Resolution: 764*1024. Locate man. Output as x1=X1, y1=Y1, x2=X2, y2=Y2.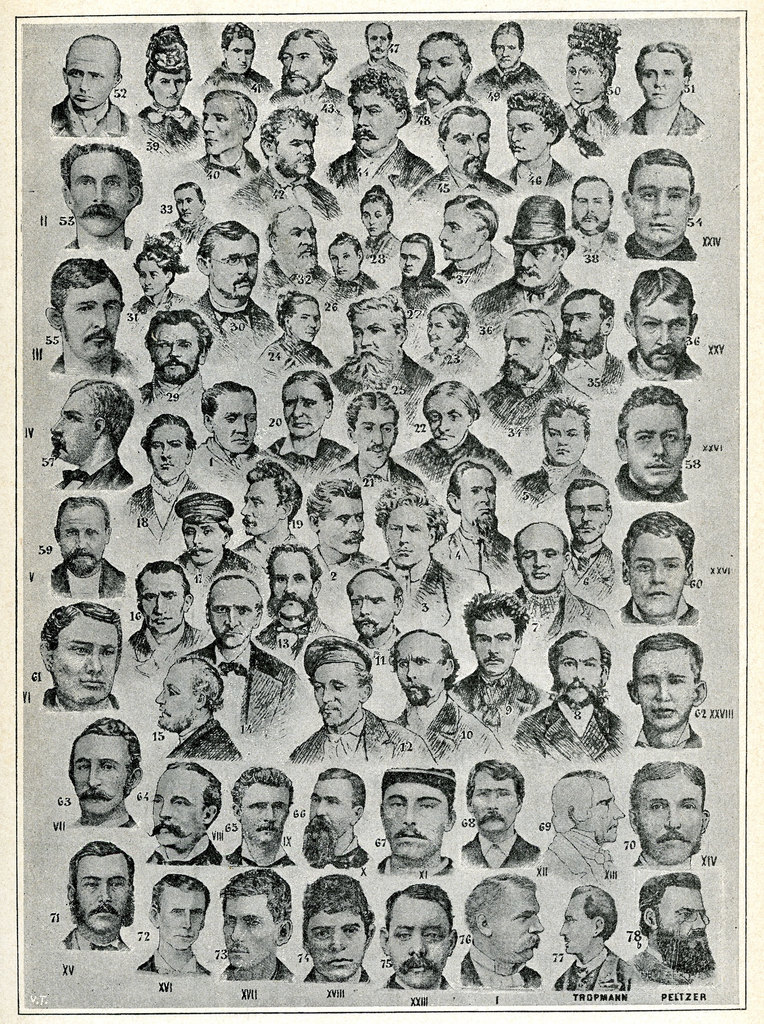
x1=612, y1=385, x2=692, y2=502.
